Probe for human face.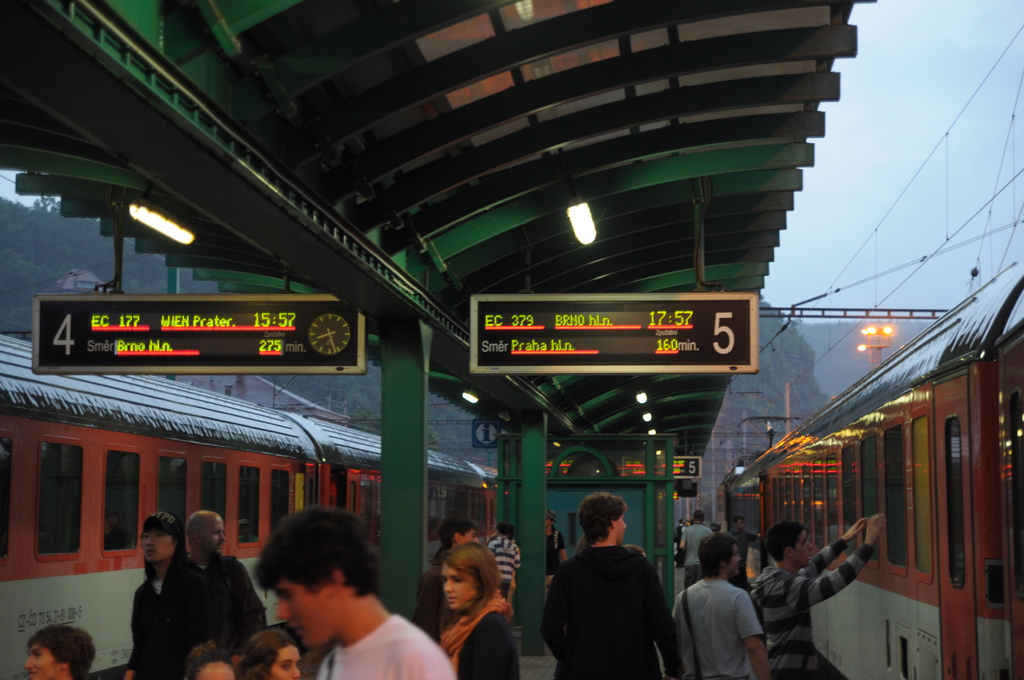
Probe result: locate(797, 530, 817, 565).
